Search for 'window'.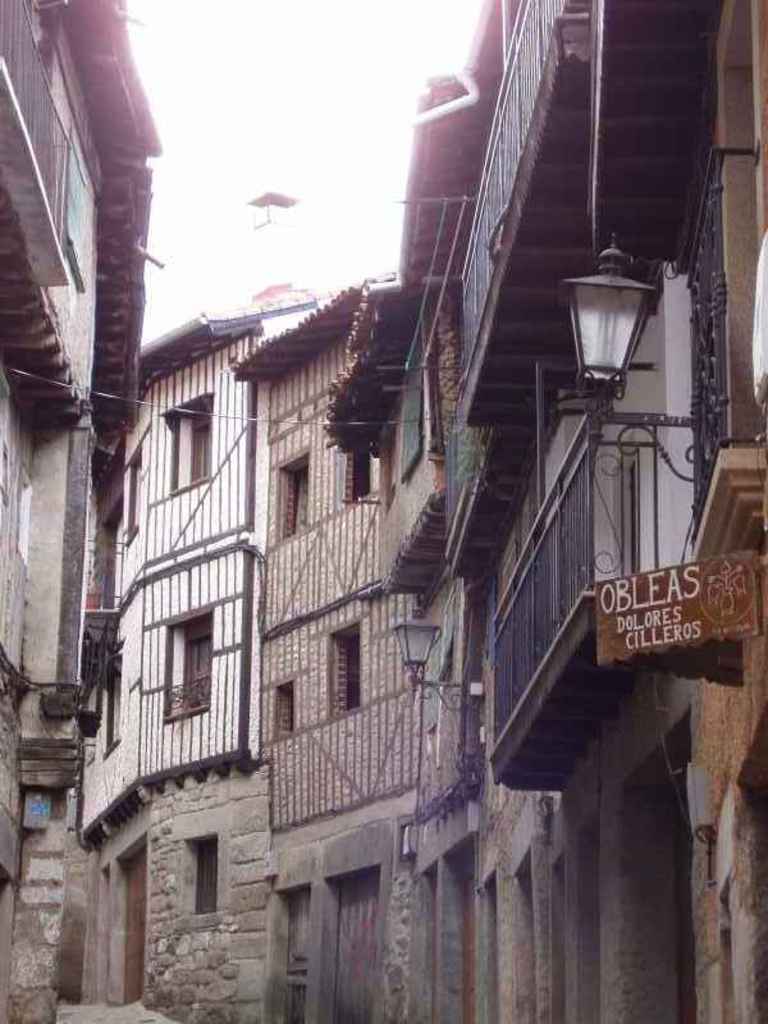
Found at <box>287,460,319,535</box>.
